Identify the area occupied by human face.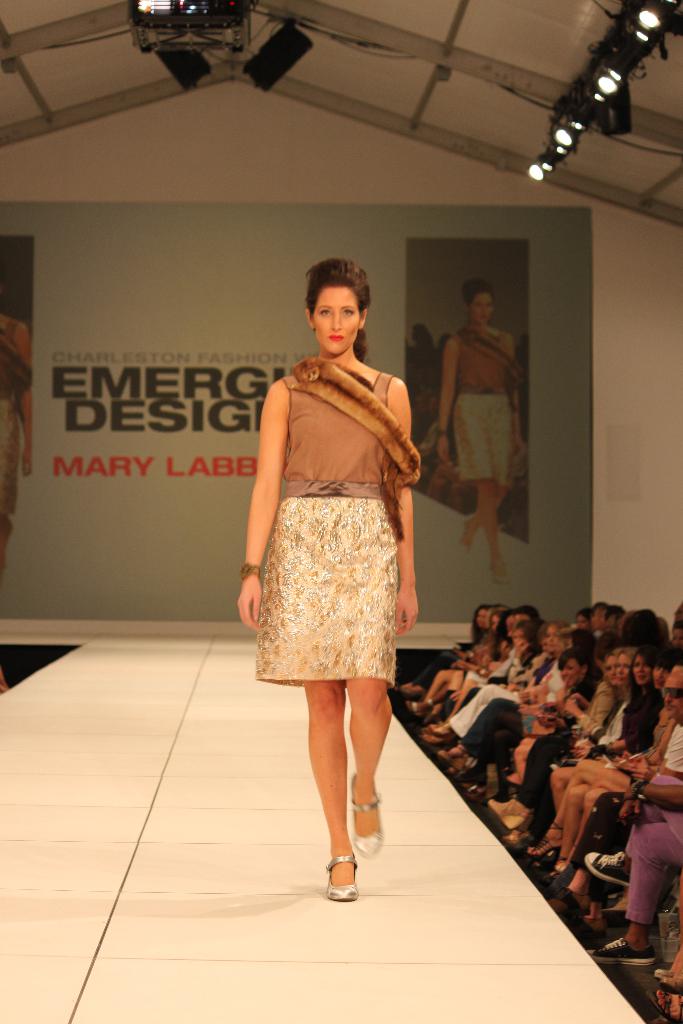
Area: (317,292,357,359).
